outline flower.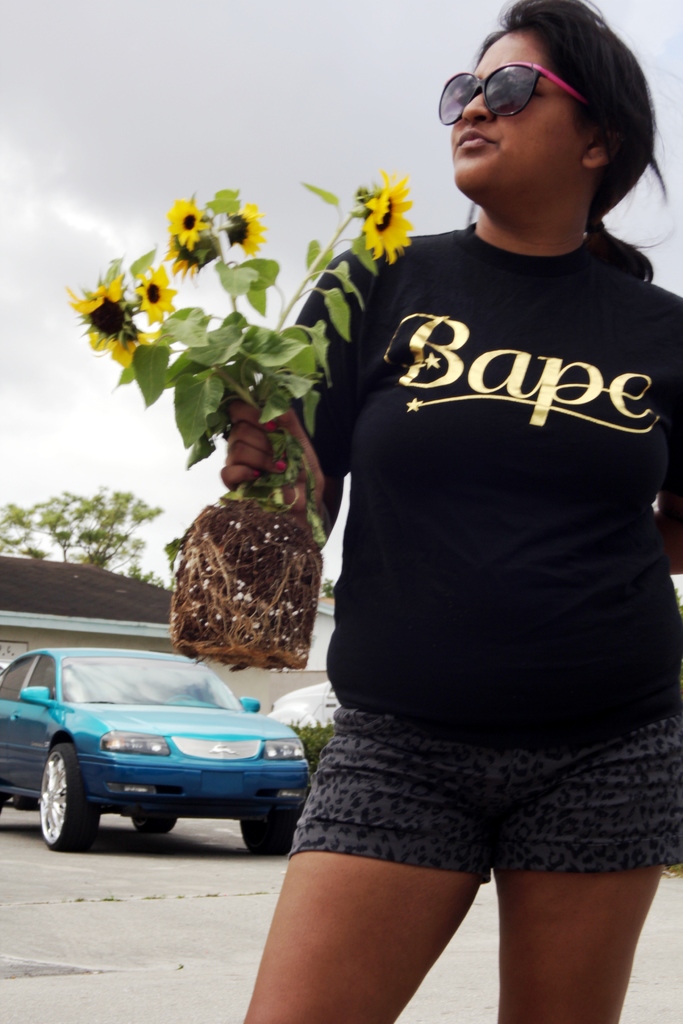
Outline: {"left": 81, "top": 321, "right": 117, "bottom": 356}.
